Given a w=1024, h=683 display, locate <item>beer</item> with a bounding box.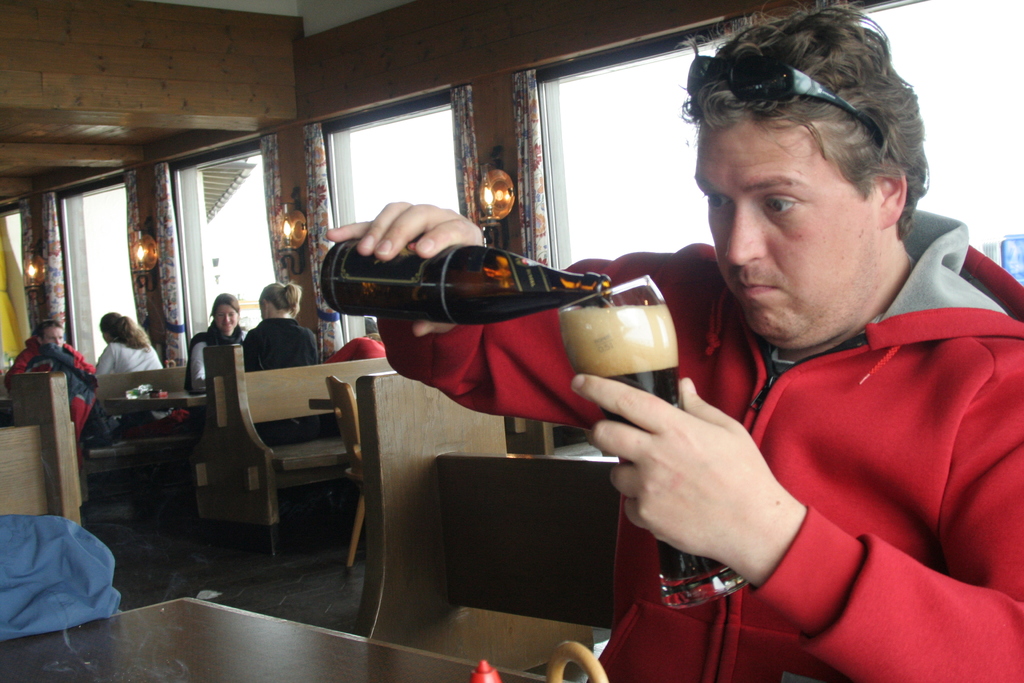
Located: bbox=[553, 273, 750, 617].
